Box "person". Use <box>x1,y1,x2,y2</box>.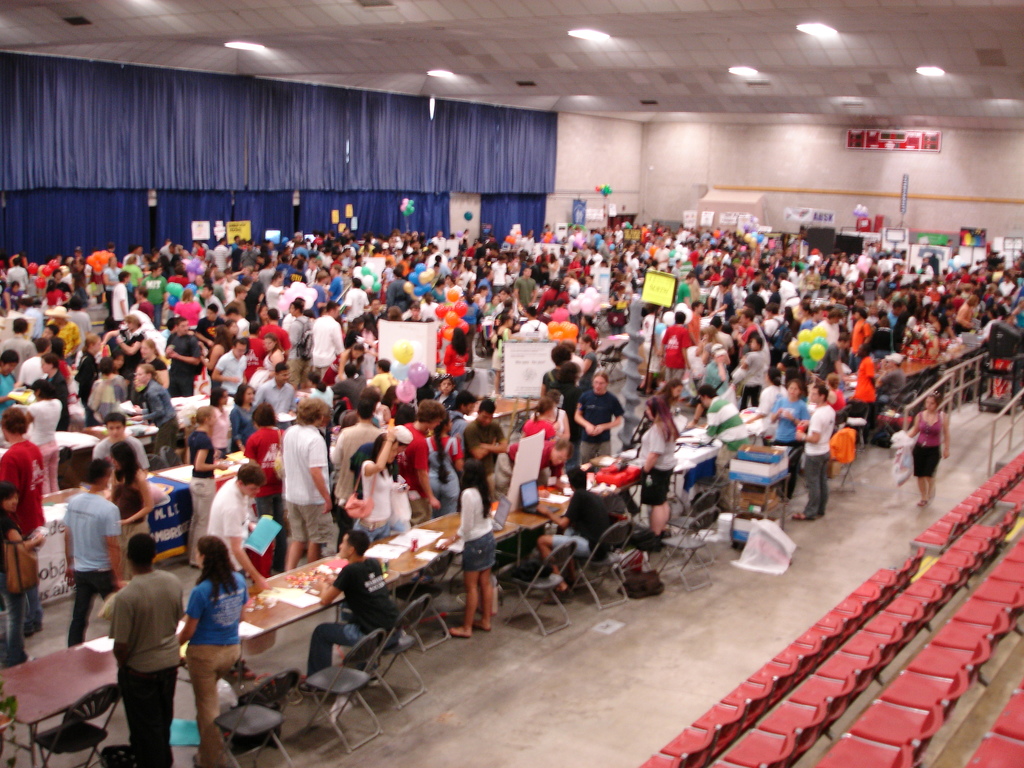
<box>108,529,184,767</box>.
